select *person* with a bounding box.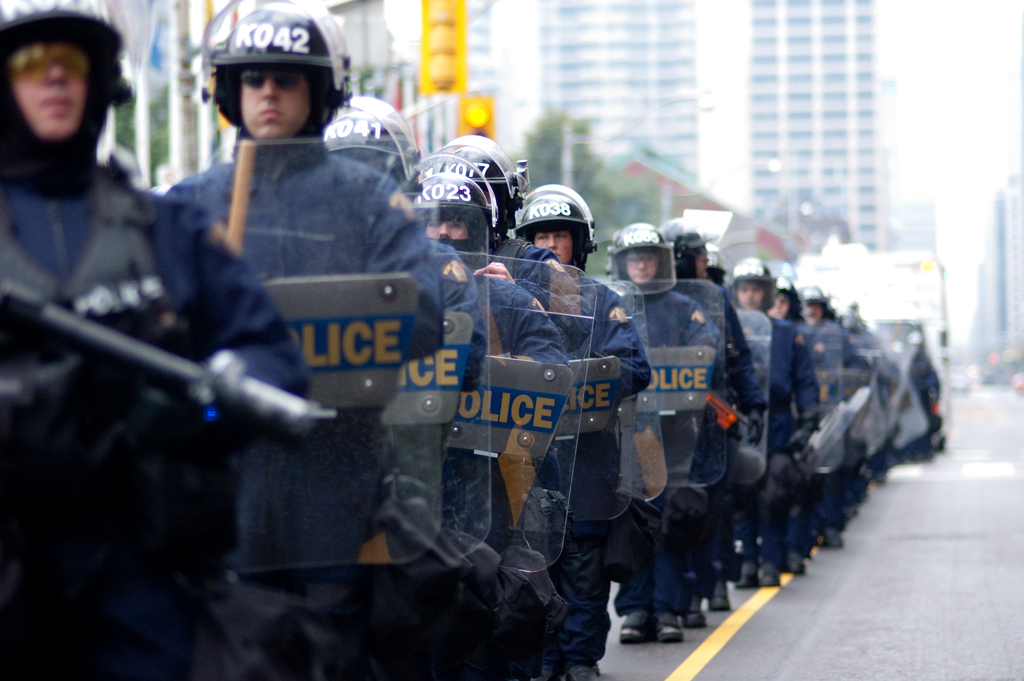
828/305/869/495.
